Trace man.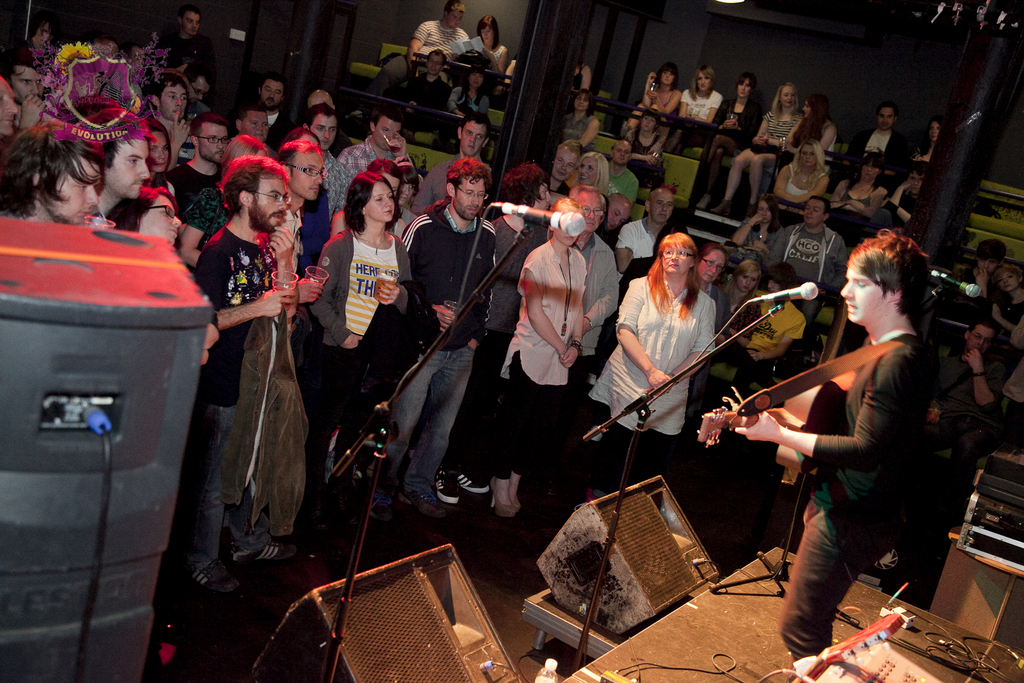
Traced to x1=545 y1=140 x2=575 y2=200.
